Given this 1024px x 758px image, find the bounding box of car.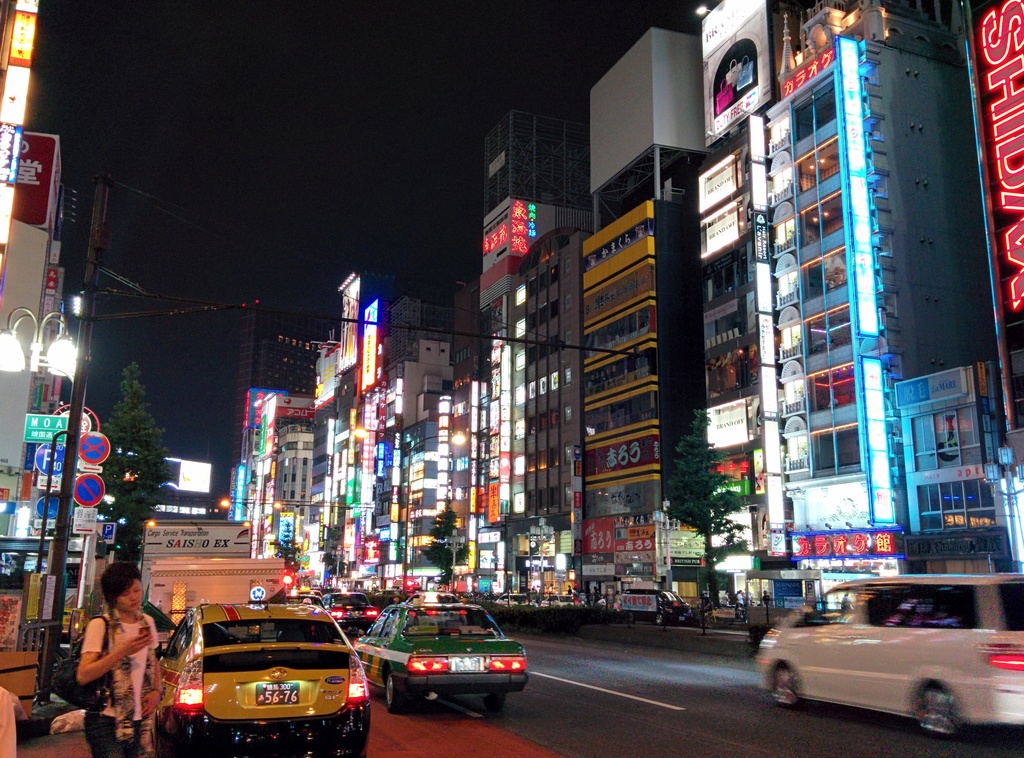
[x1=356, y1=603, x2=525, y2=715].
